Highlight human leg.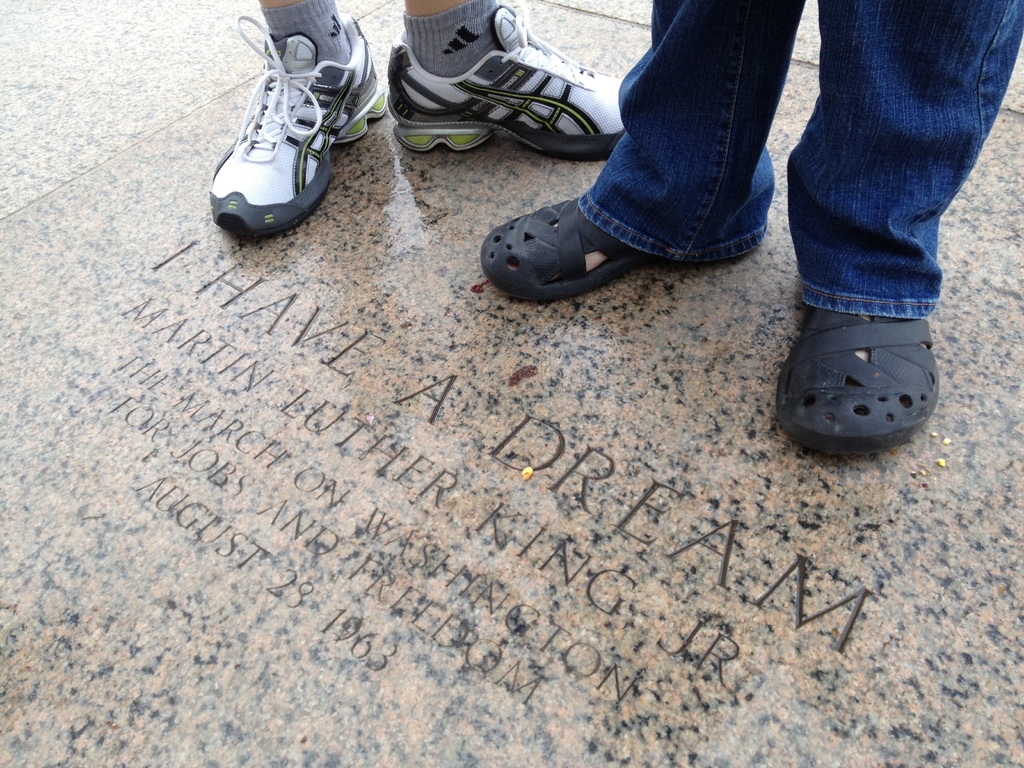
Highlighted region: <box>478,0,803,301</box>.
